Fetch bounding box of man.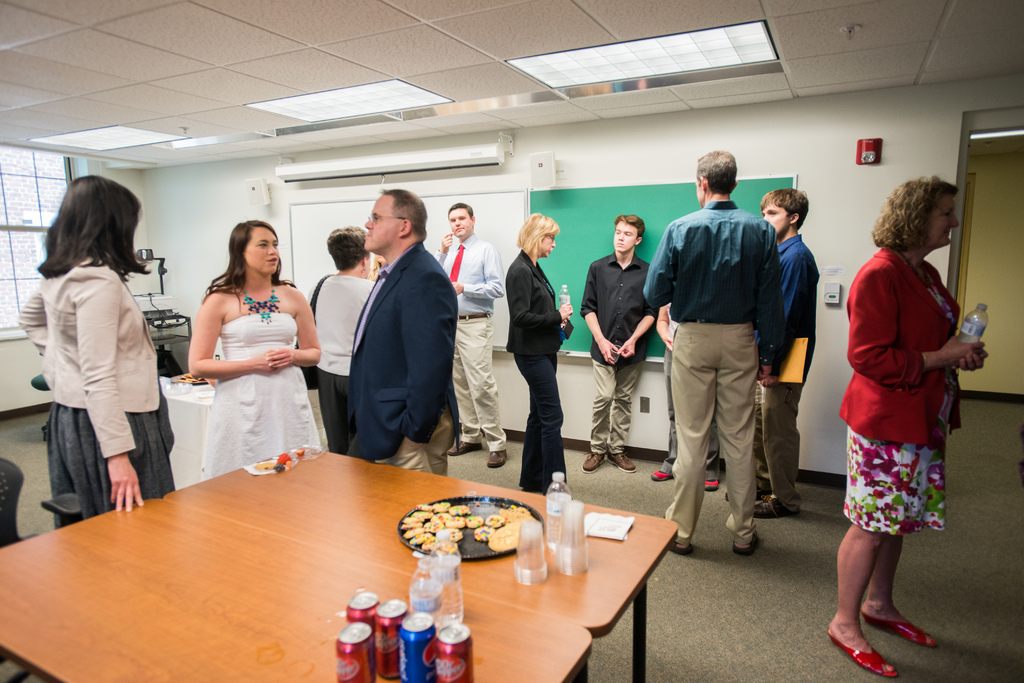
Bbox: (640, 143, 780, 556).
